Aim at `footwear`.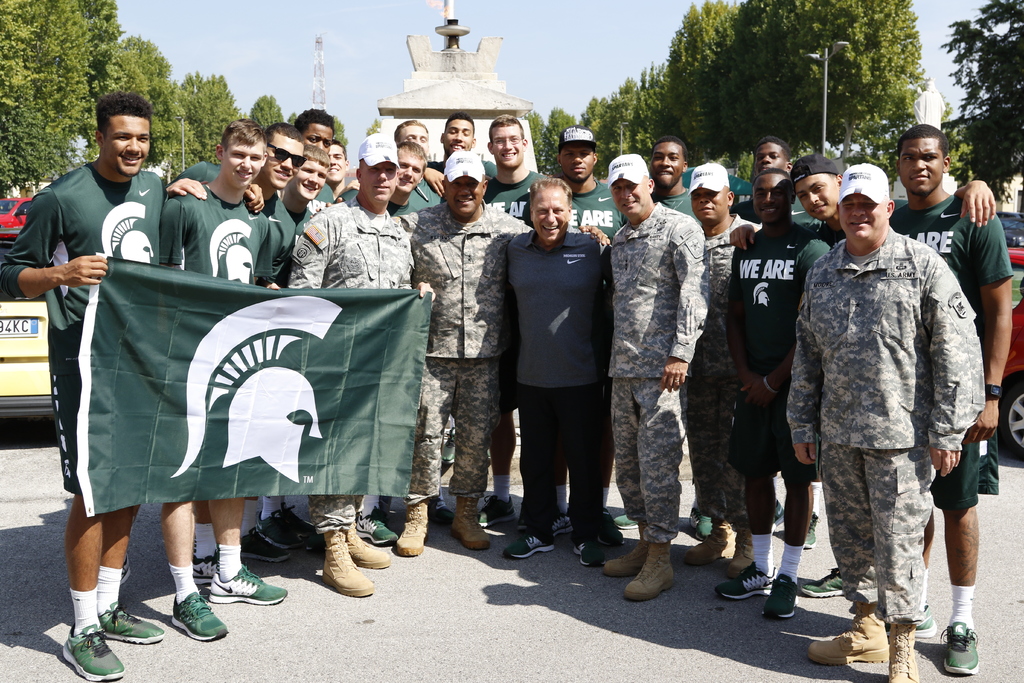
Aimed at box(774, 498, 787, 532).
